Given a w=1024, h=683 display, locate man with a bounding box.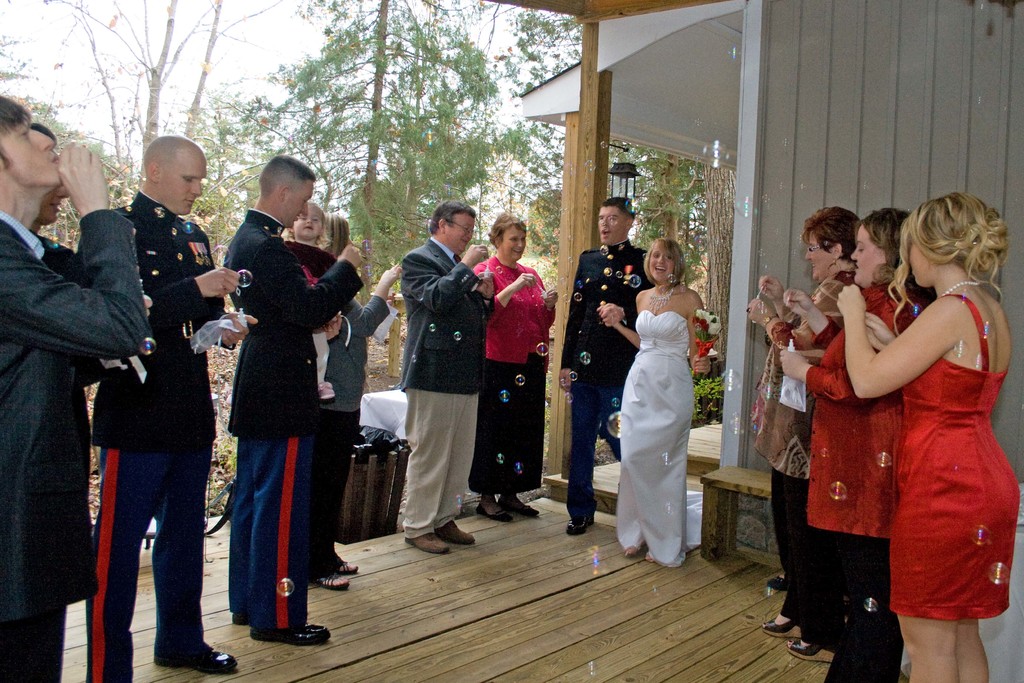
Located: (left=35, top=120, right=156, bottom=306).
